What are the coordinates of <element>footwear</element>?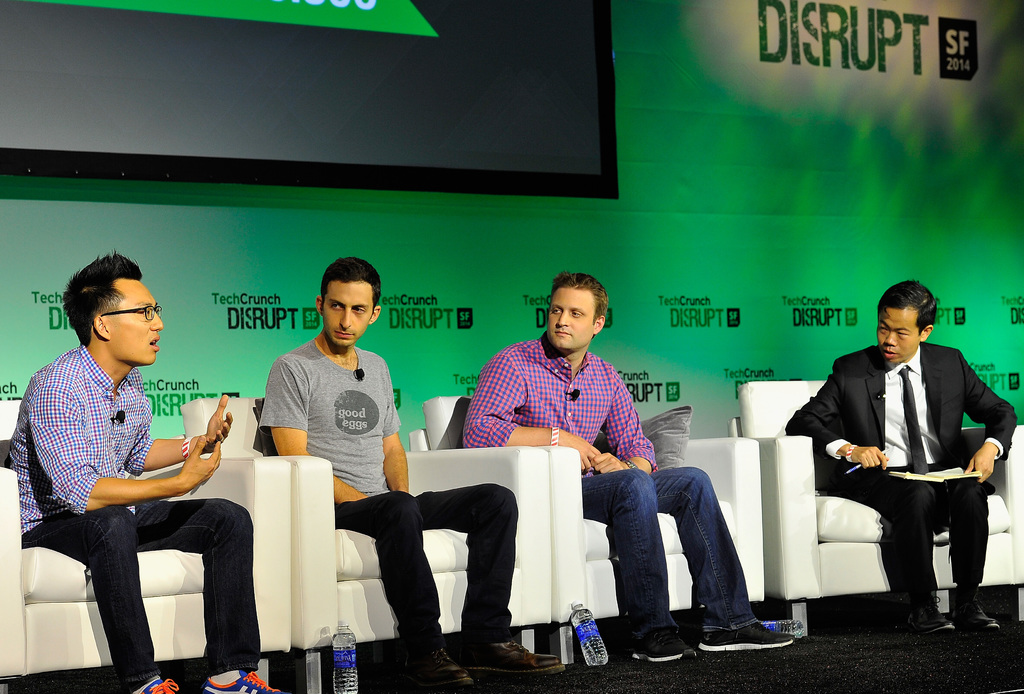
detection(906, 595, 957, 630).
